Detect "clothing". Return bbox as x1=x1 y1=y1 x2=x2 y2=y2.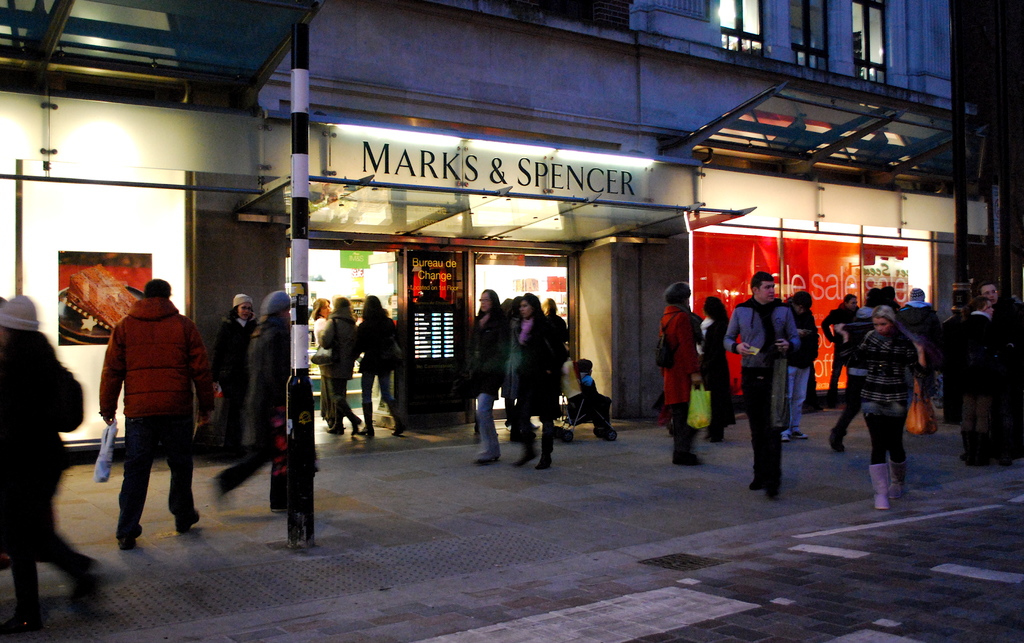
x1=694 y1=307 x2=751 y2=443.
